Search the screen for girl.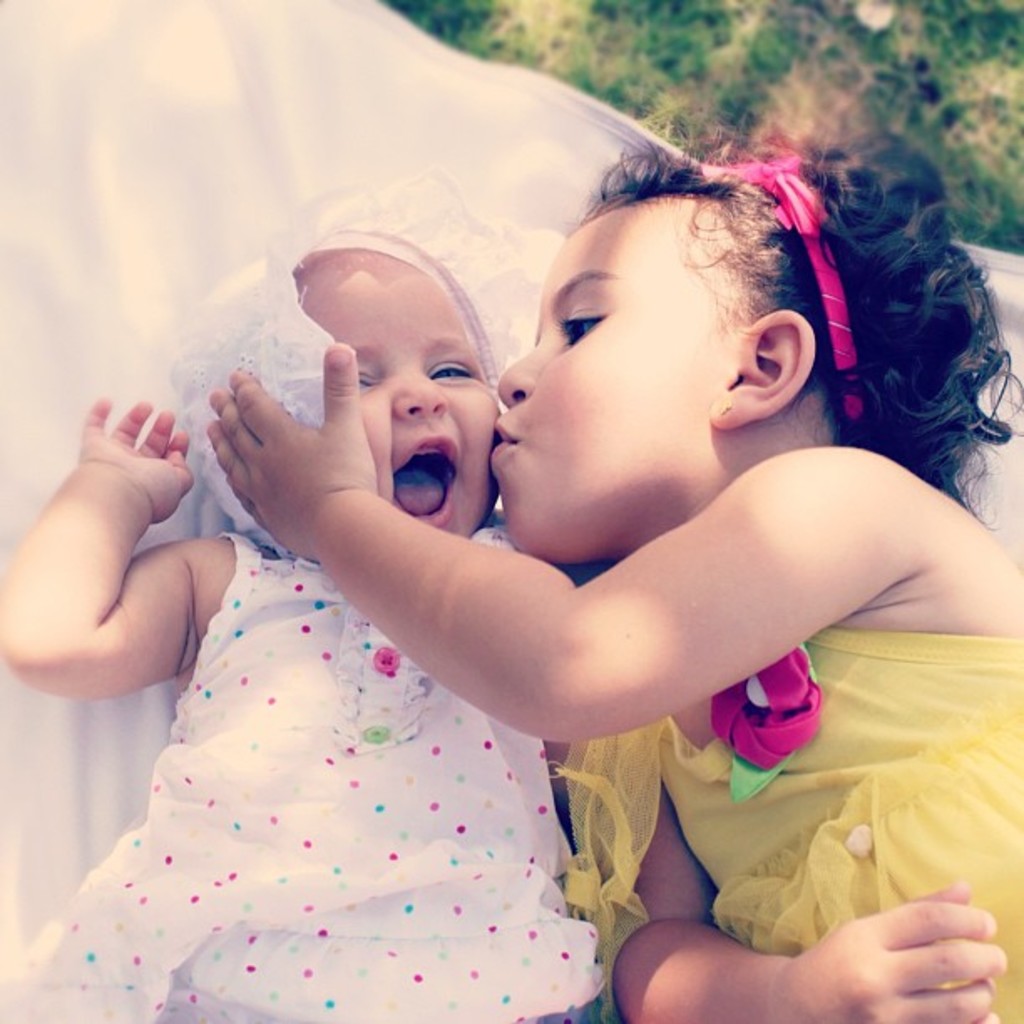
Found at <box>2,167,609,1021</box>.
